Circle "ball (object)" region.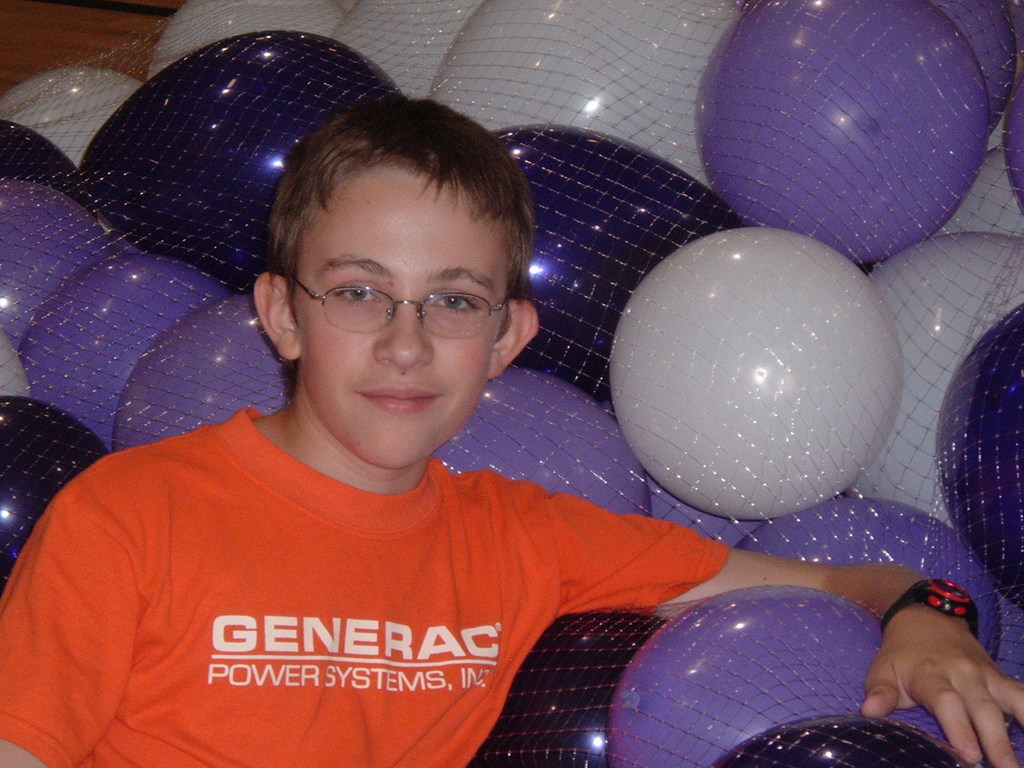
Region: bbox=[106, 295, 290, 457].
